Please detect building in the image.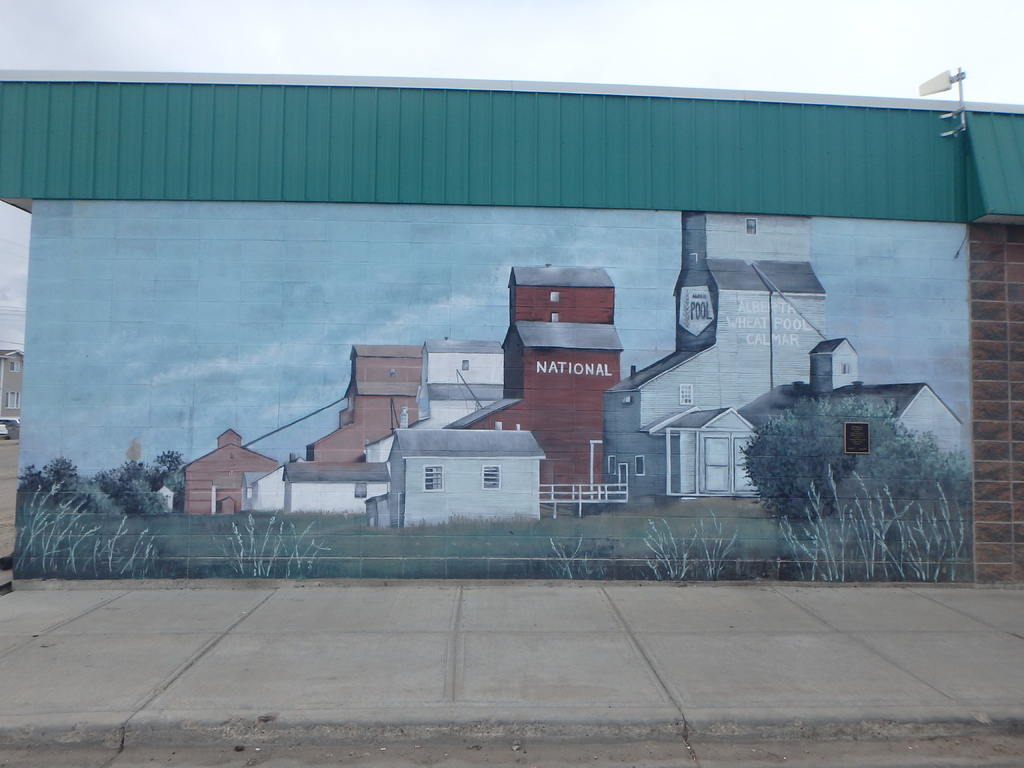
(left=0, top=76, right=1023, bottom=590).
